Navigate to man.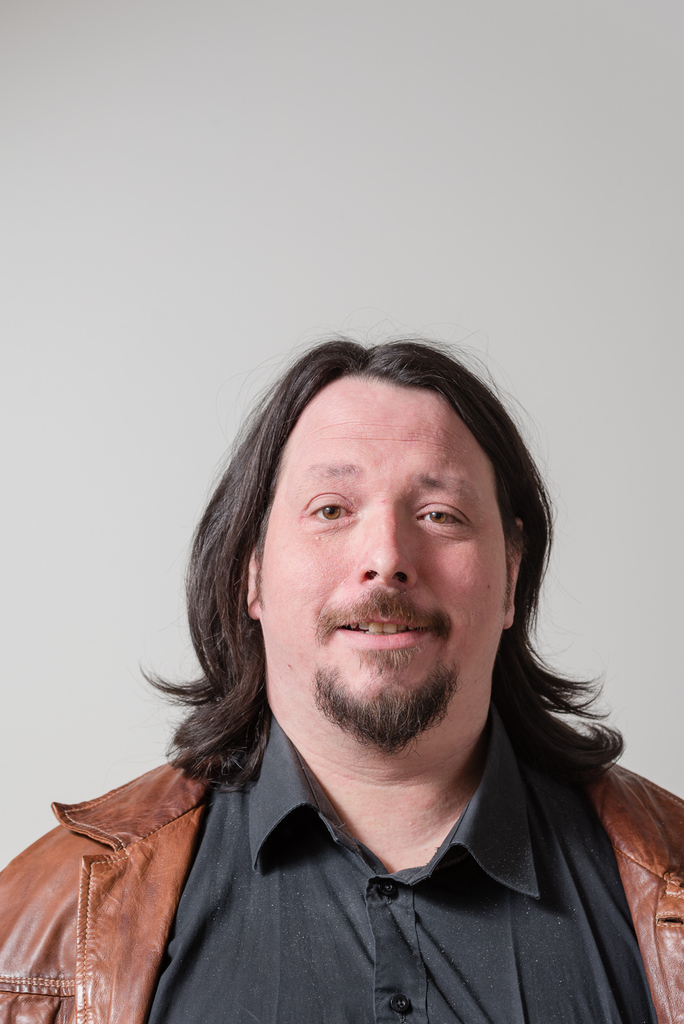
Navigation target: bbox=(21, 303, 683, 1007).
